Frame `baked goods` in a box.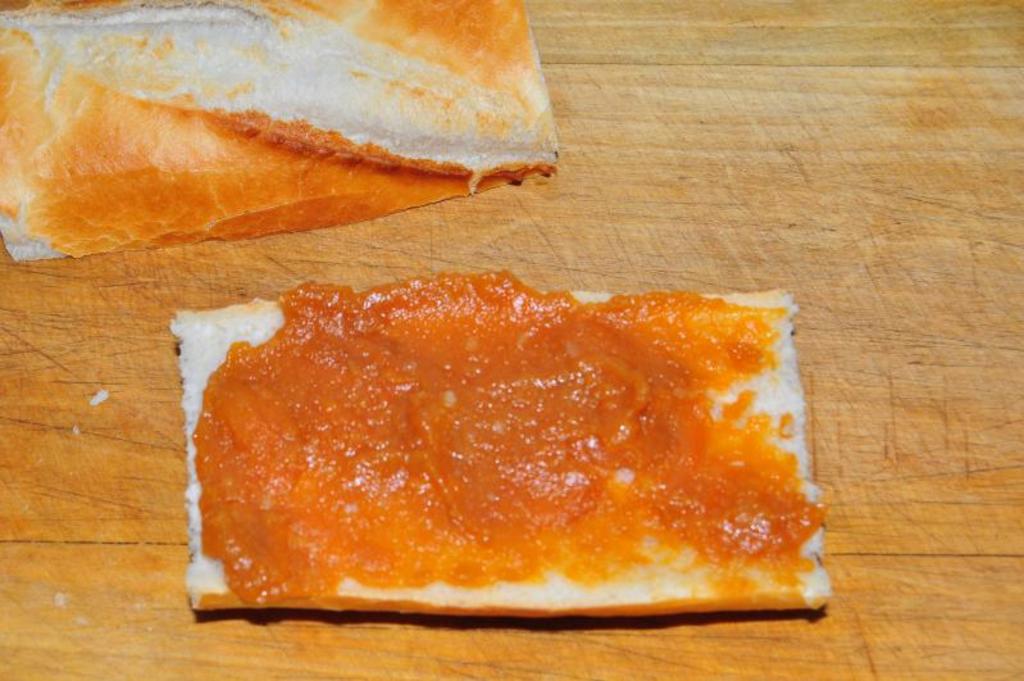
pyautogui.locateOnScreen(167, 285, 836, 612).
